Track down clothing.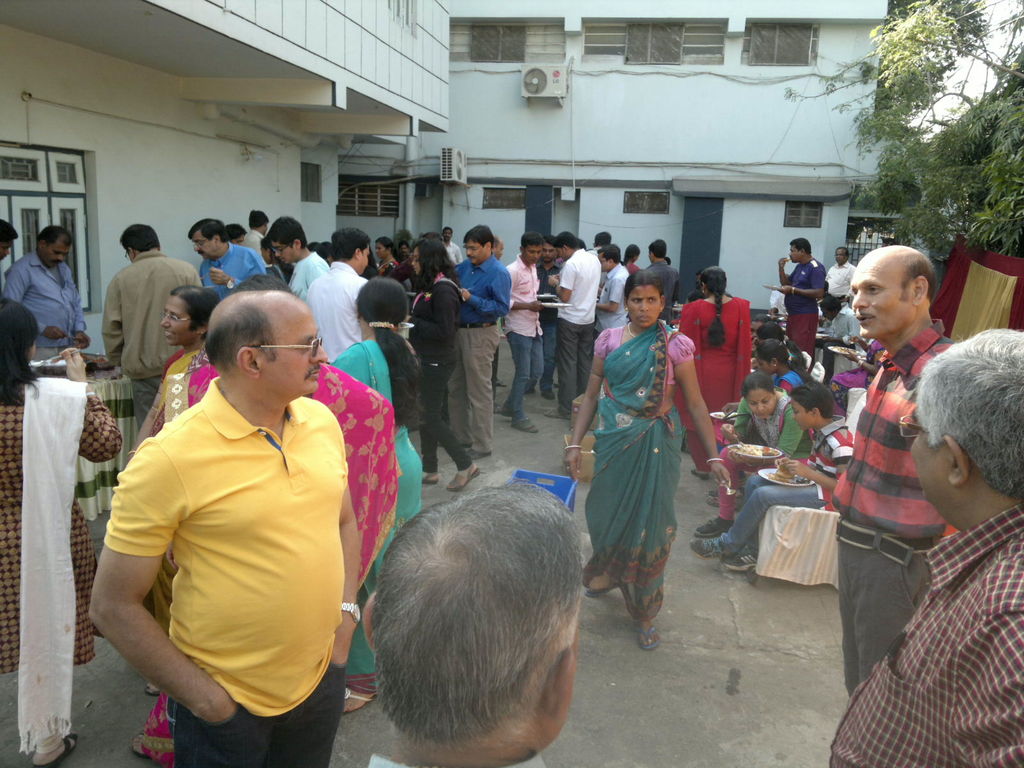
Tracked to pyautogui.locateOnScreen(834, 323, 941, 695).
